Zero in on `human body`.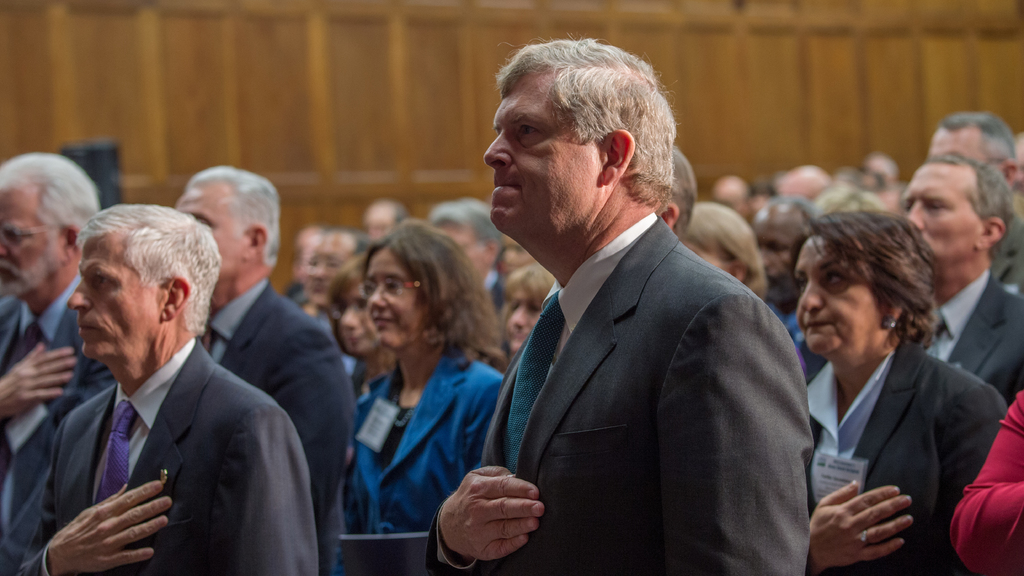
Zeroed in: bbox=(7, 195, 317, 574).
